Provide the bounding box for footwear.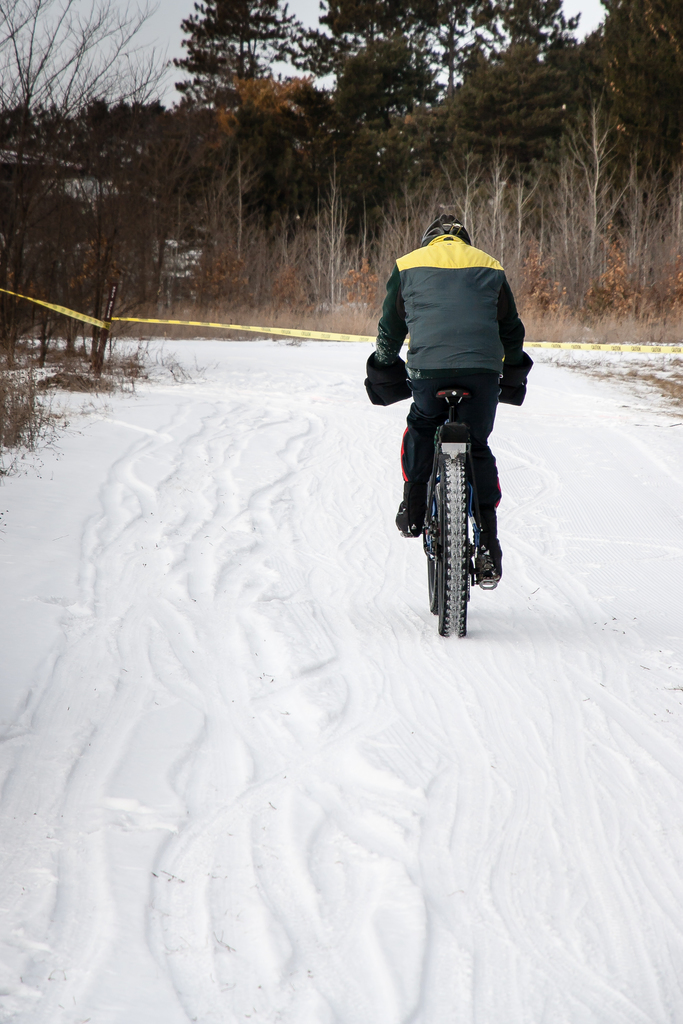
(left=397, top=501, right=429, bottom=538).
